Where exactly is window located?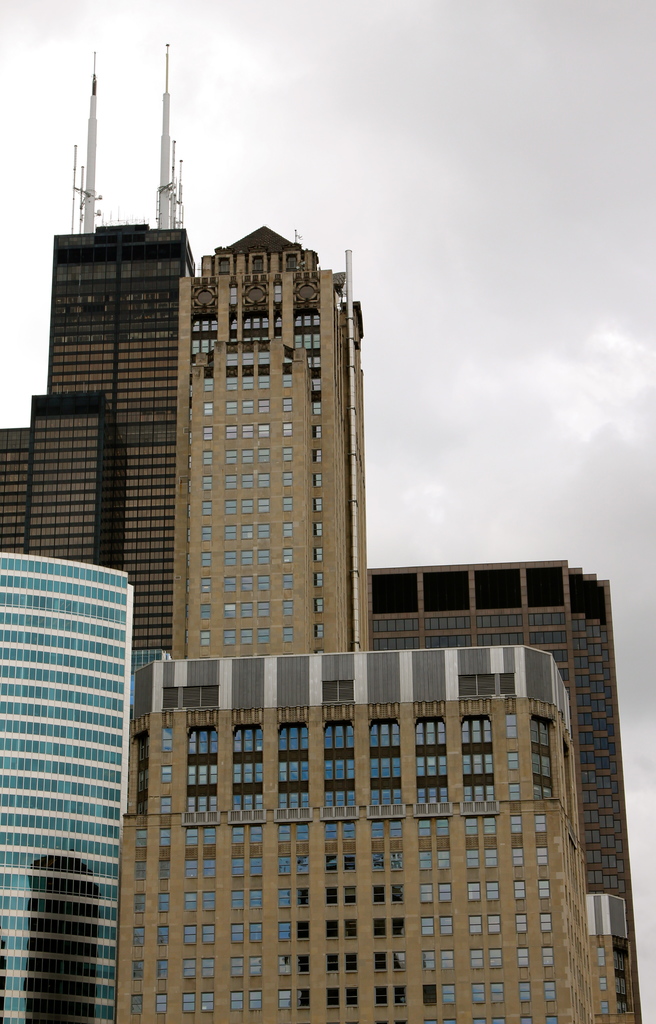
Its bounding box is 457 815 479 835.
